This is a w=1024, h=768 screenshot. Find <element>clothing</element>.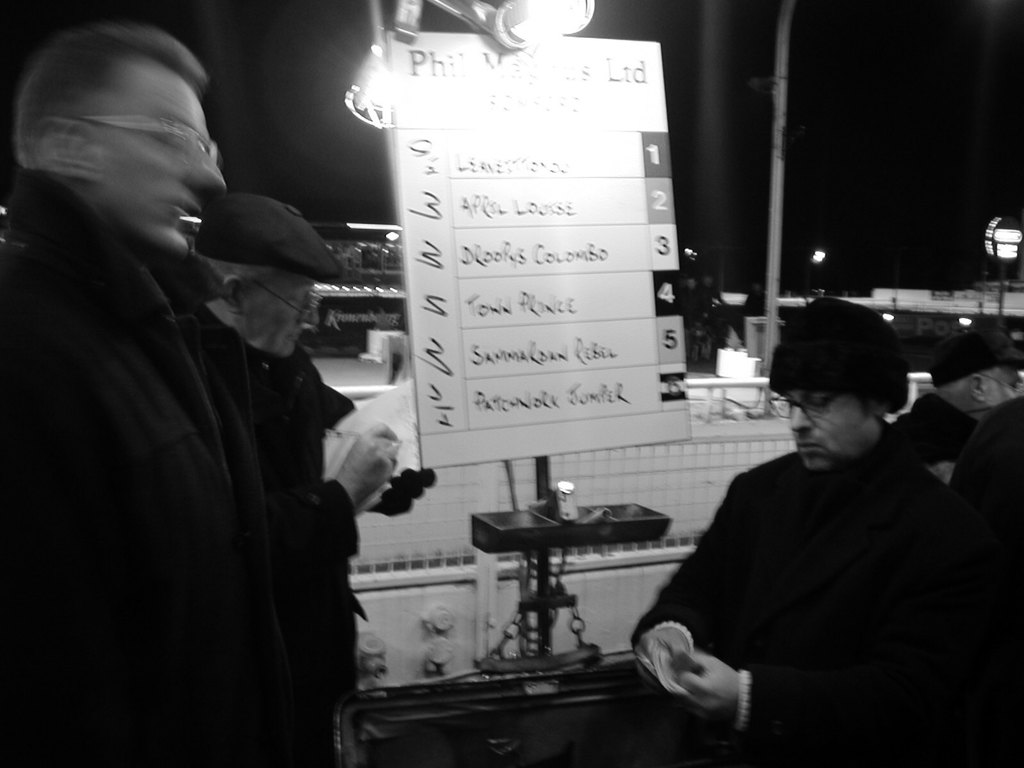
Bounding box: [952, 396, 1023, 767].
